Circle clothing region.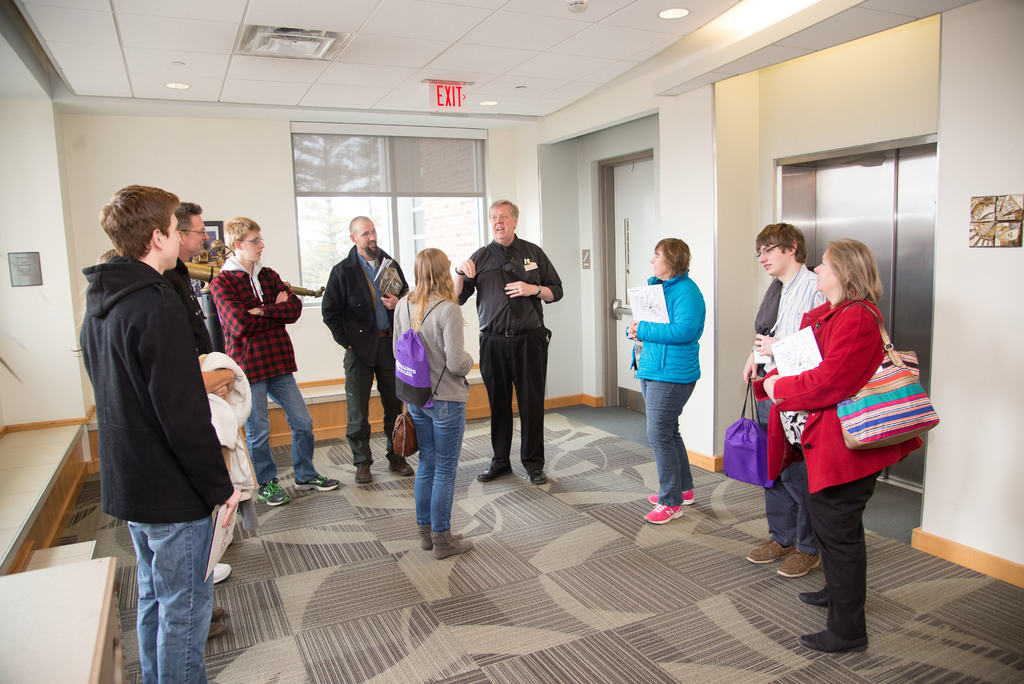
Region: (459, 242, 556, 471).
